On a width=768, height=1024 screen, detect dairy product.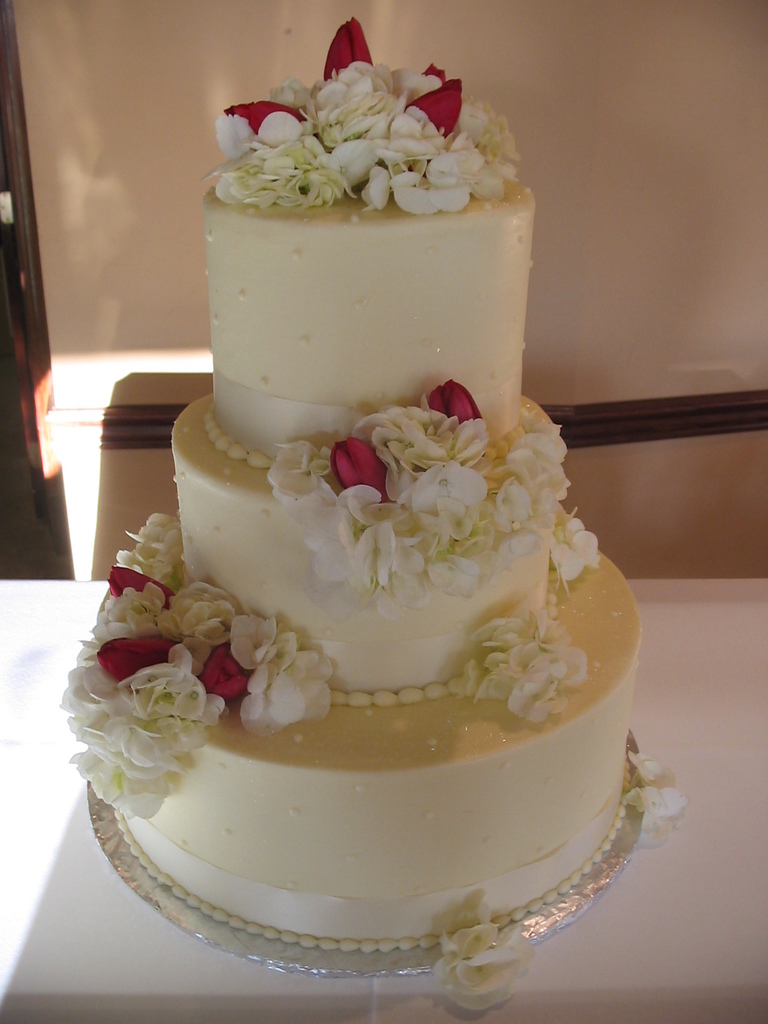
{"x1": 143, "y1": 309, "x2": 579, "y2": 668}.
